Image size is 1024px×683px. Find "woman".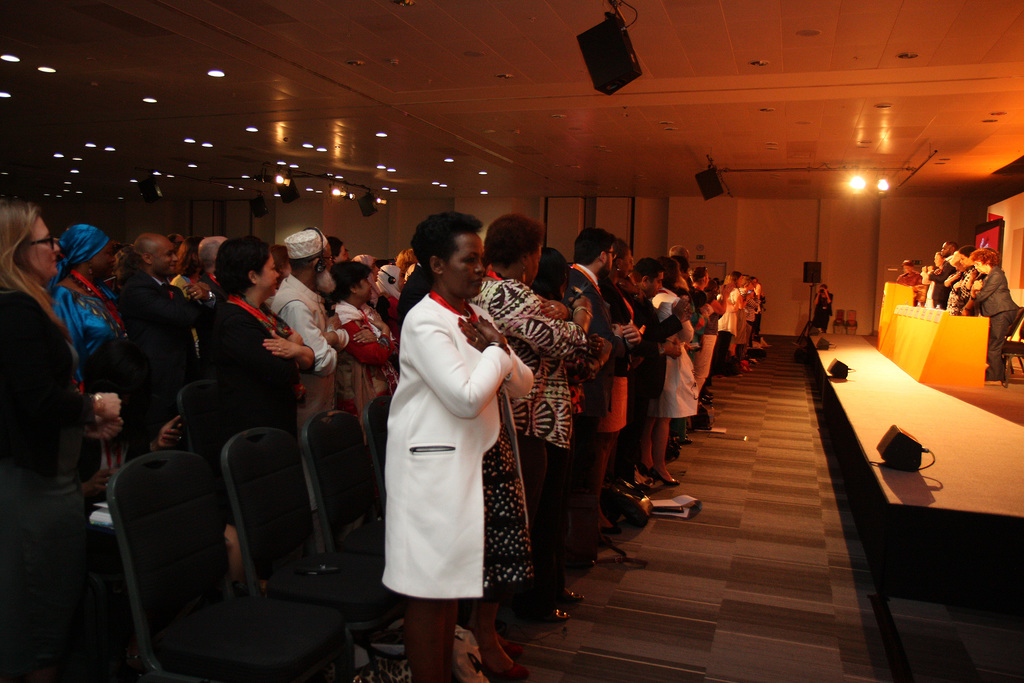
(left=812, top=286, right=836, bottom=333).
